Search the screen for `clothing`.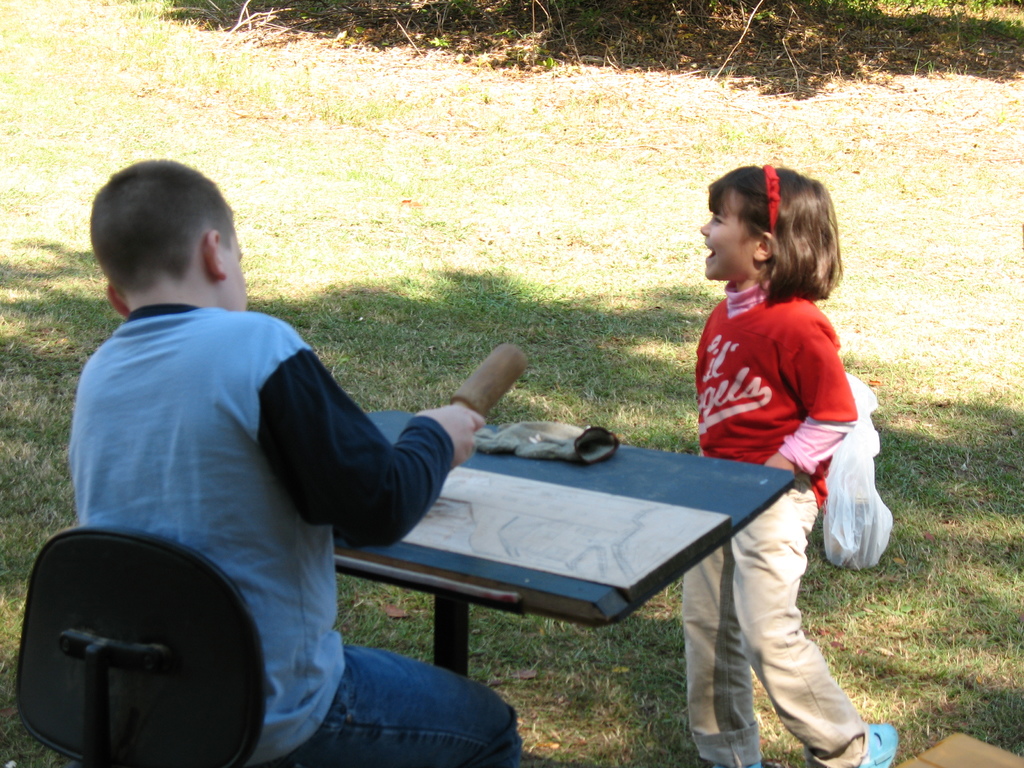
Found at BBox(687, 250, 874, 641).
